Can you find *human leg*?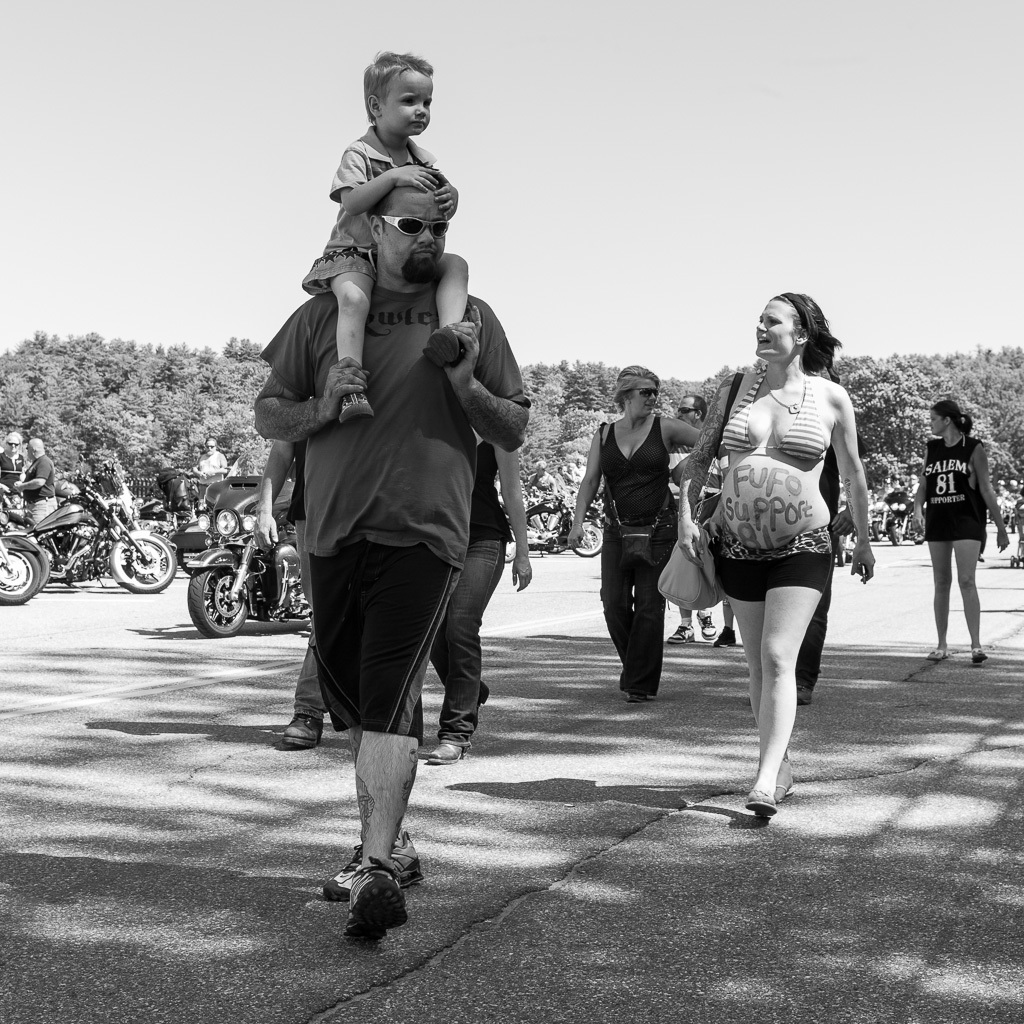
Yes, bounding box: 600:528:626:666.
